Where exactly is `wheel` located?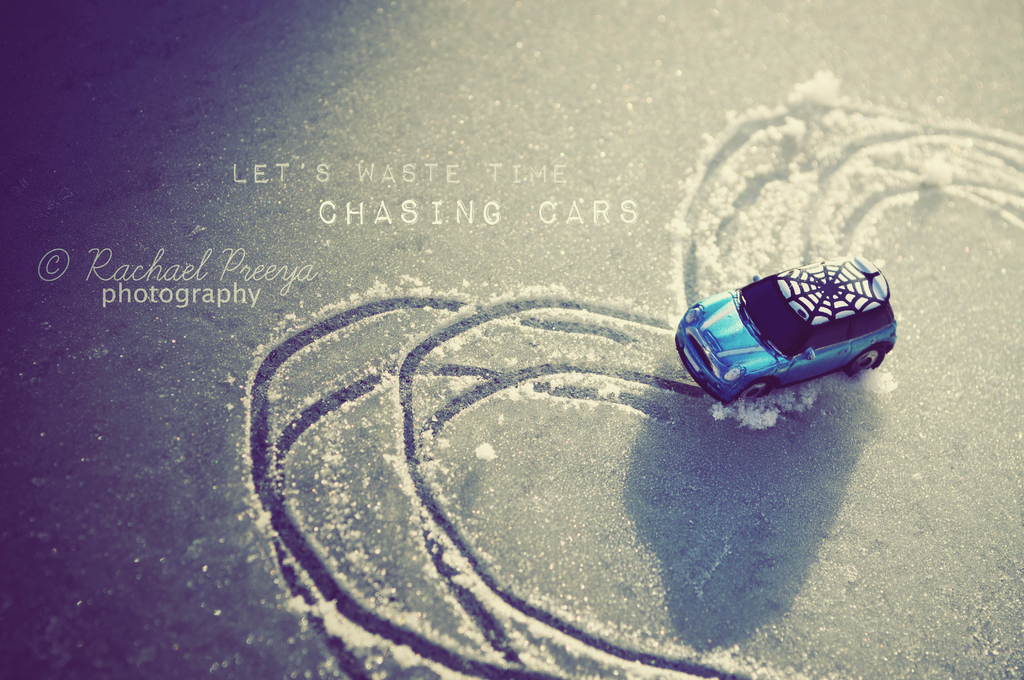
Its bounding box is bbox(737, 380, 777, 405).
